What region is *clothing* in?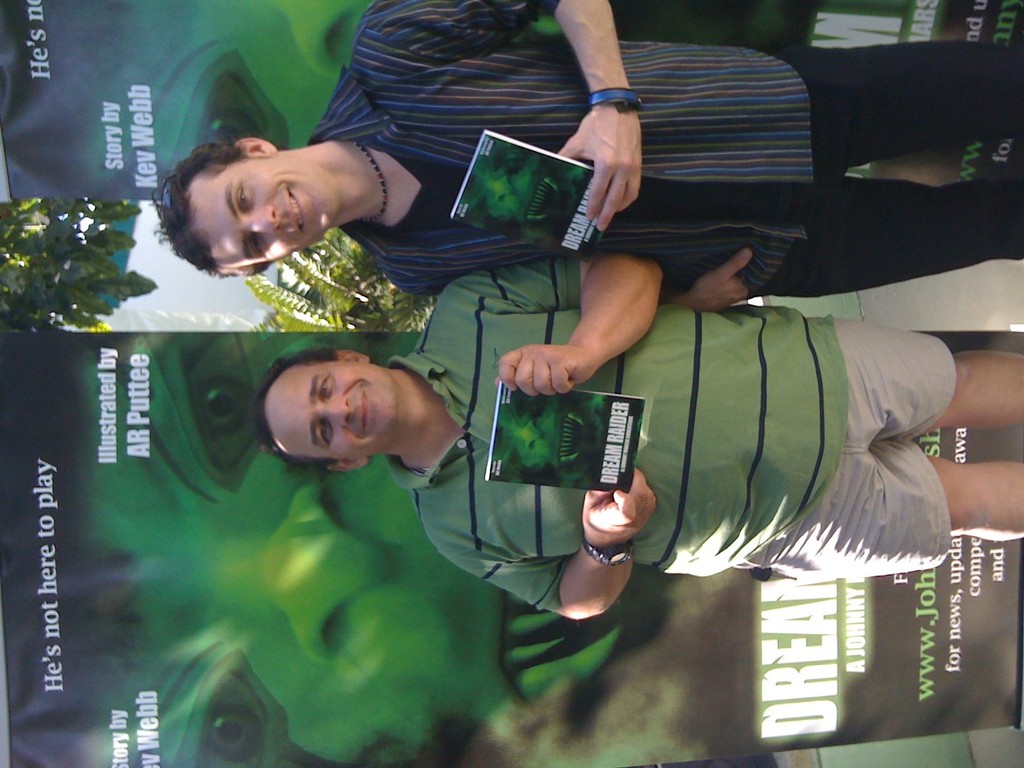
<bbox>307, 0, 1023, 298</bbox>.
